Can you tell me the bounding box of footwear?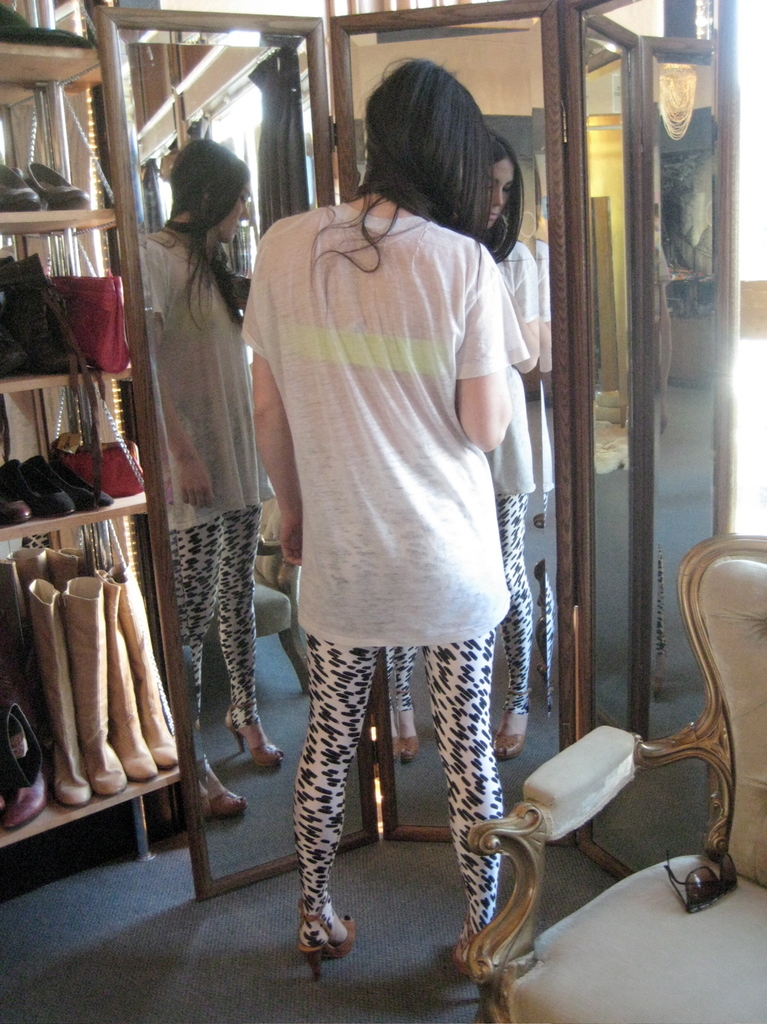
box(2, 693, 45, 840).
